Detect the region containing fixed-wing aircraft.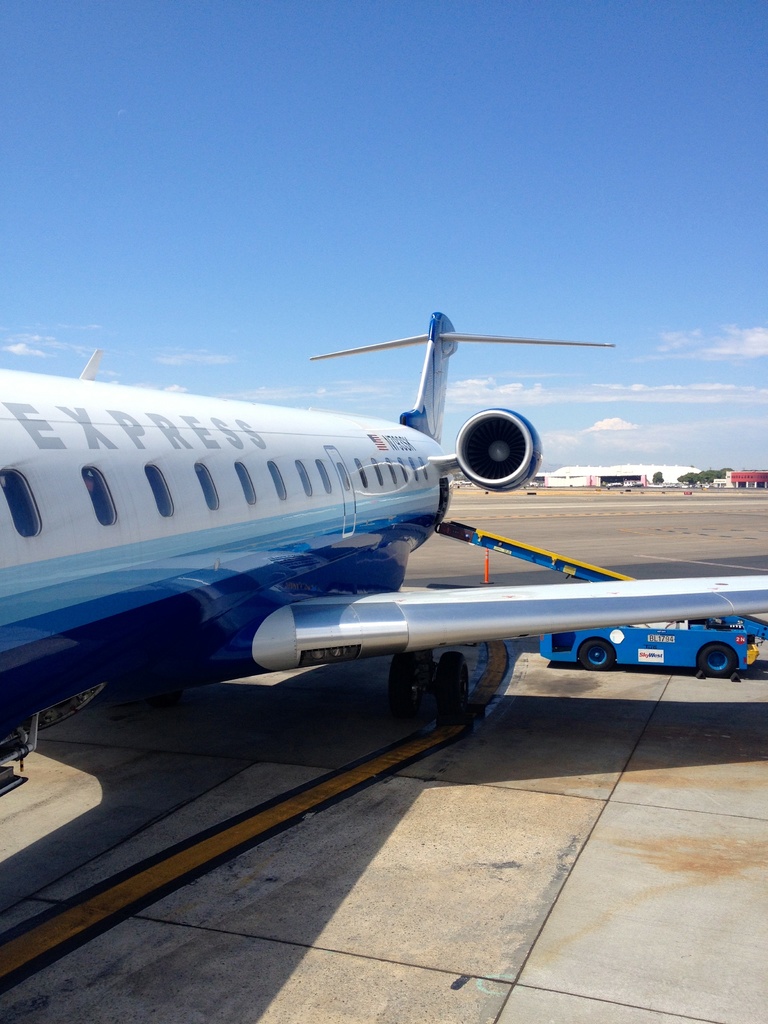
box(0, 314, 767, 796).
